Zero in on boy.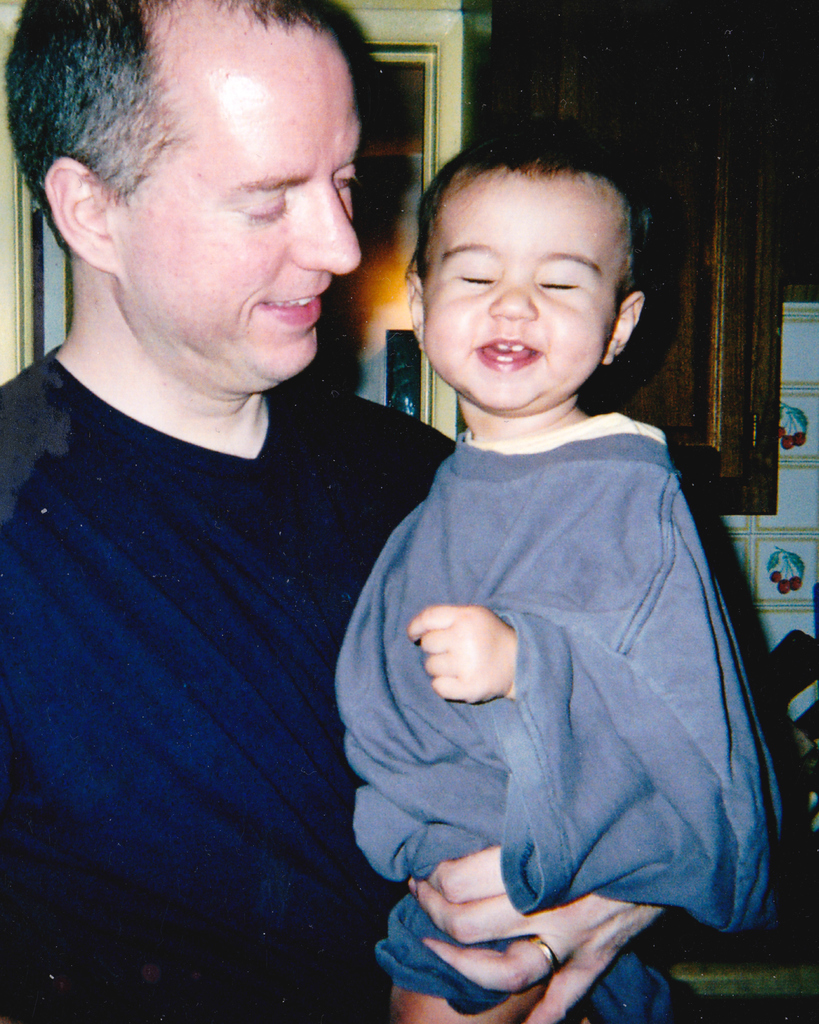
Zeroed in: {"x1": 316, "y1": 113, "x2": 779, "y2": 1023}.
